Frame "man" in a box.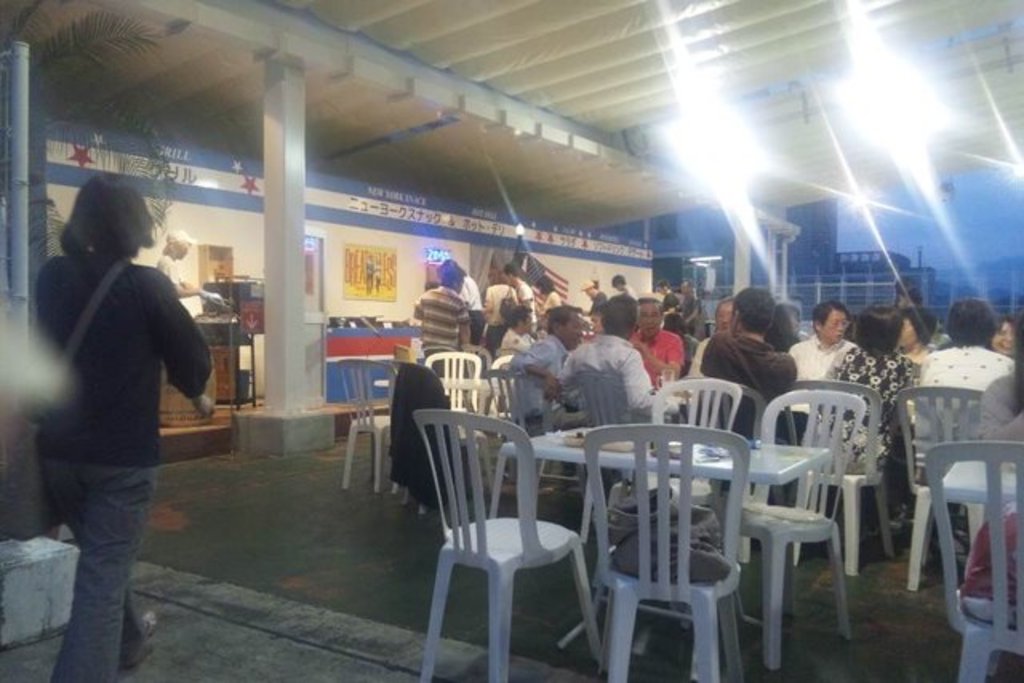
[x1=659, y1=274, x2=678, y2=314].
